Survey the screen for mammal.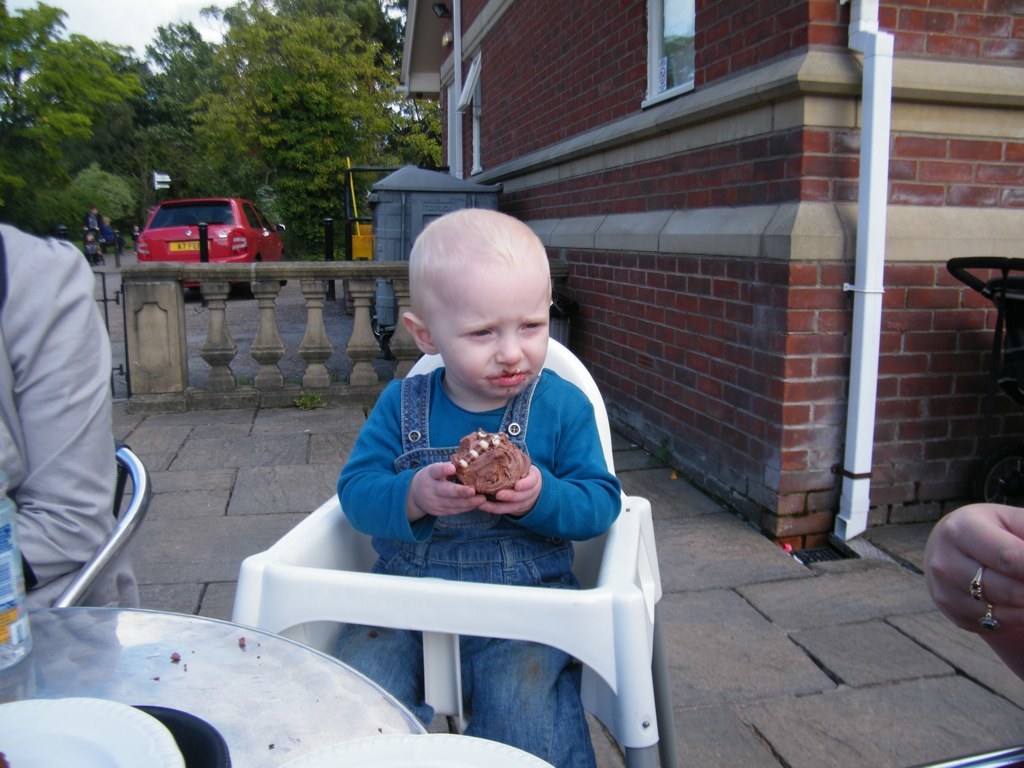
Survey found: 0,221,149,614.
